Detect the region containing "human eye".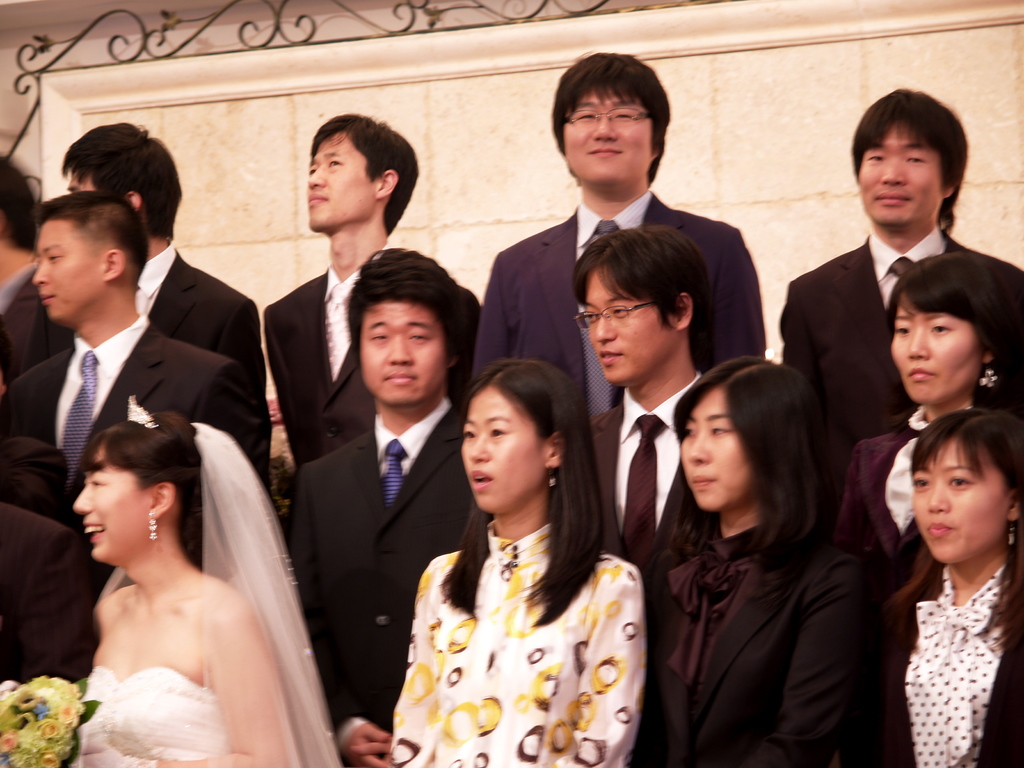
945, 475, 975, 495.
